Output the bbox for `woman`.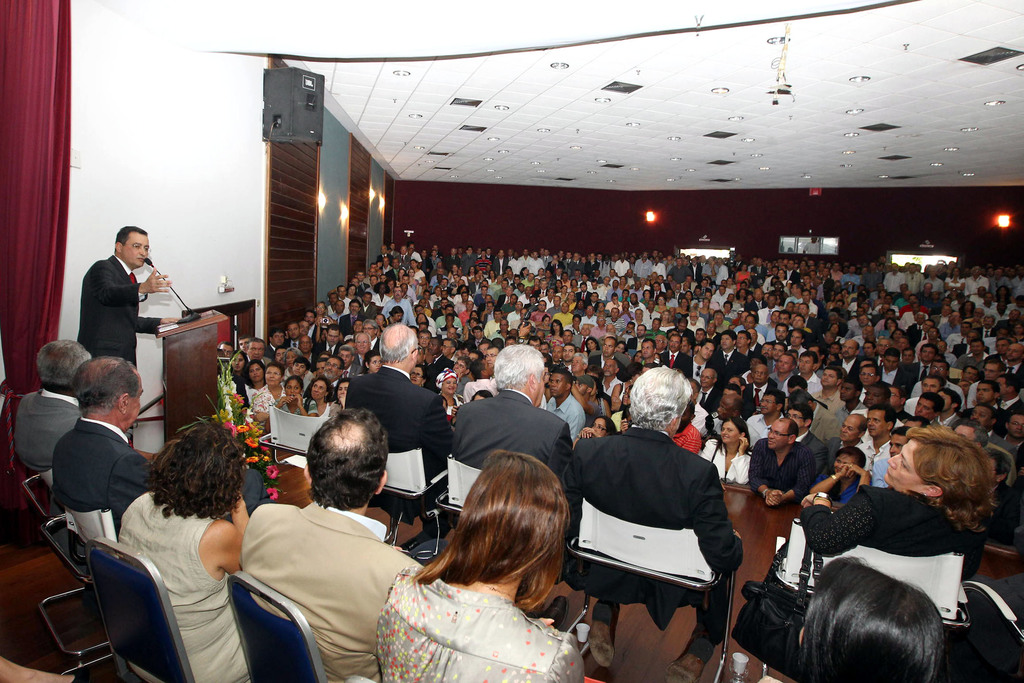
[735,263,751,293].
